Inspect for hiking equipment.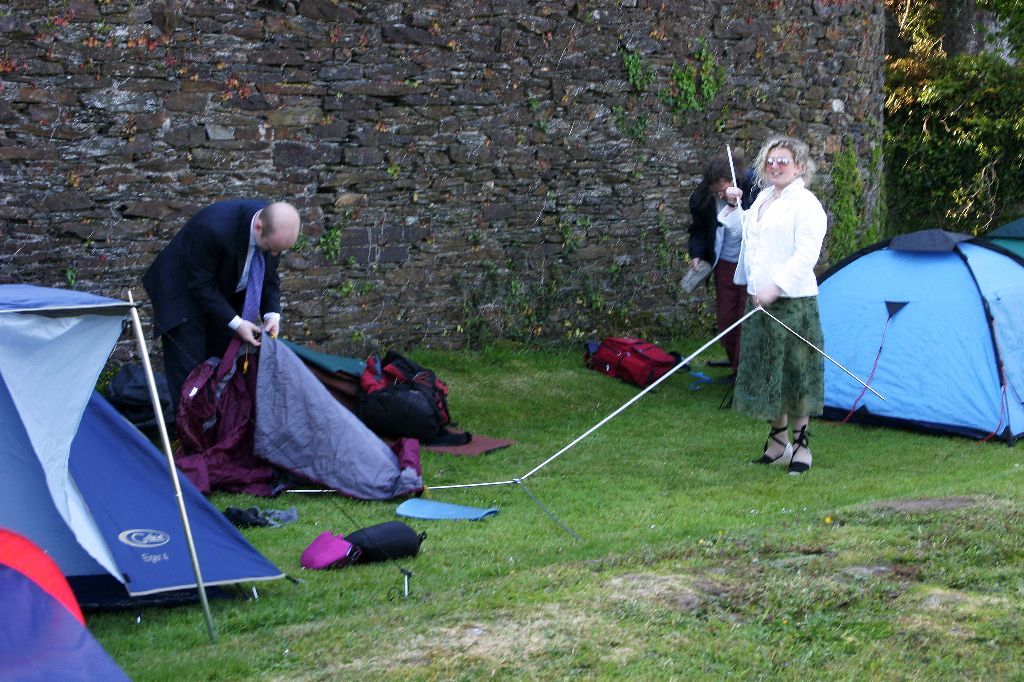
Inspection: x1=579 y1=334 x2=688 y2=397.
